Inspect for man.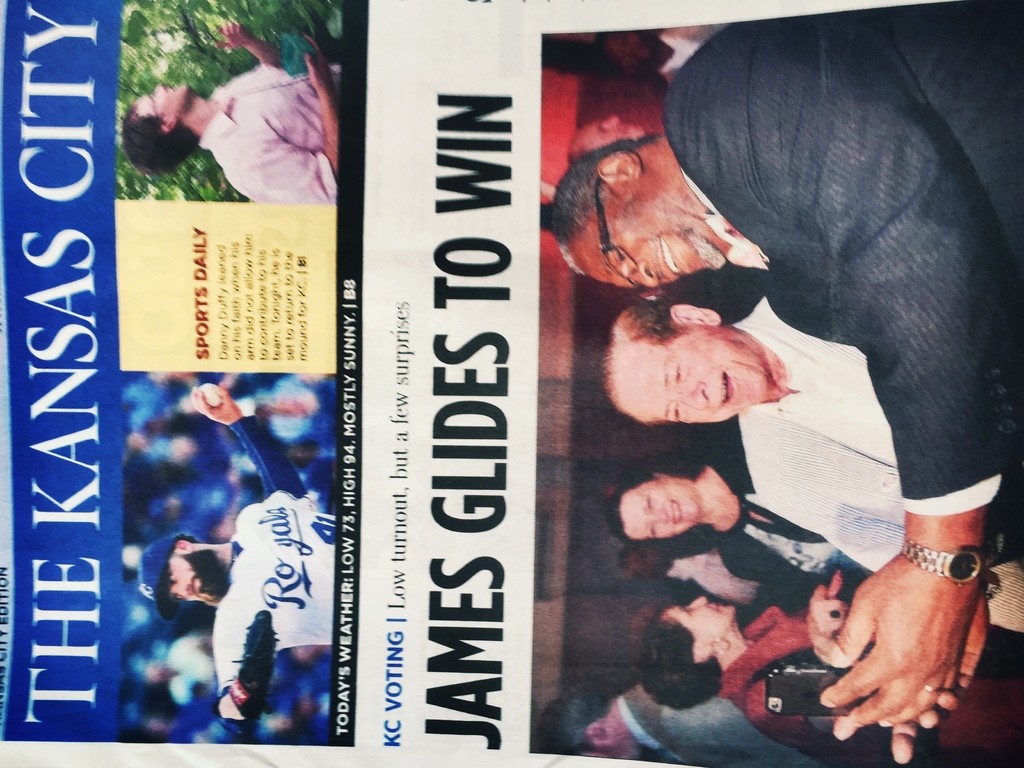
Inspection: box=[116, 50, 342, 208].
